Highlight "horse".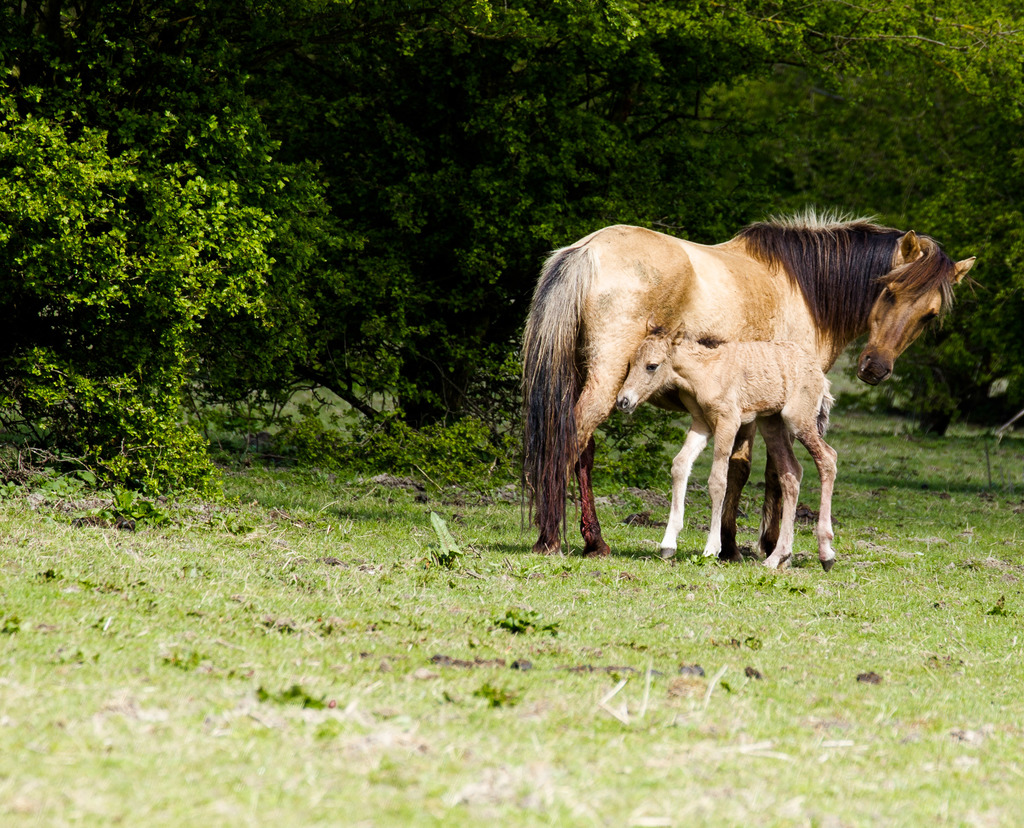
Highlighted region: region(515, 200, 979, 560).
